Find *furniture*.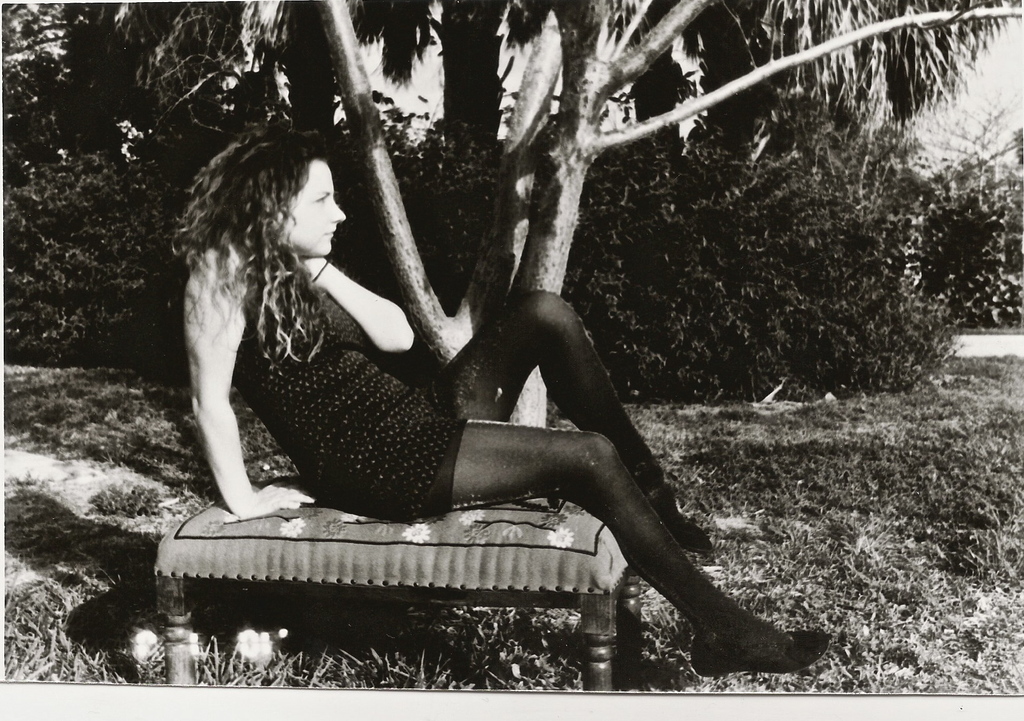
pyautogui.locateOnScreen(155, 480, 644, 694).
